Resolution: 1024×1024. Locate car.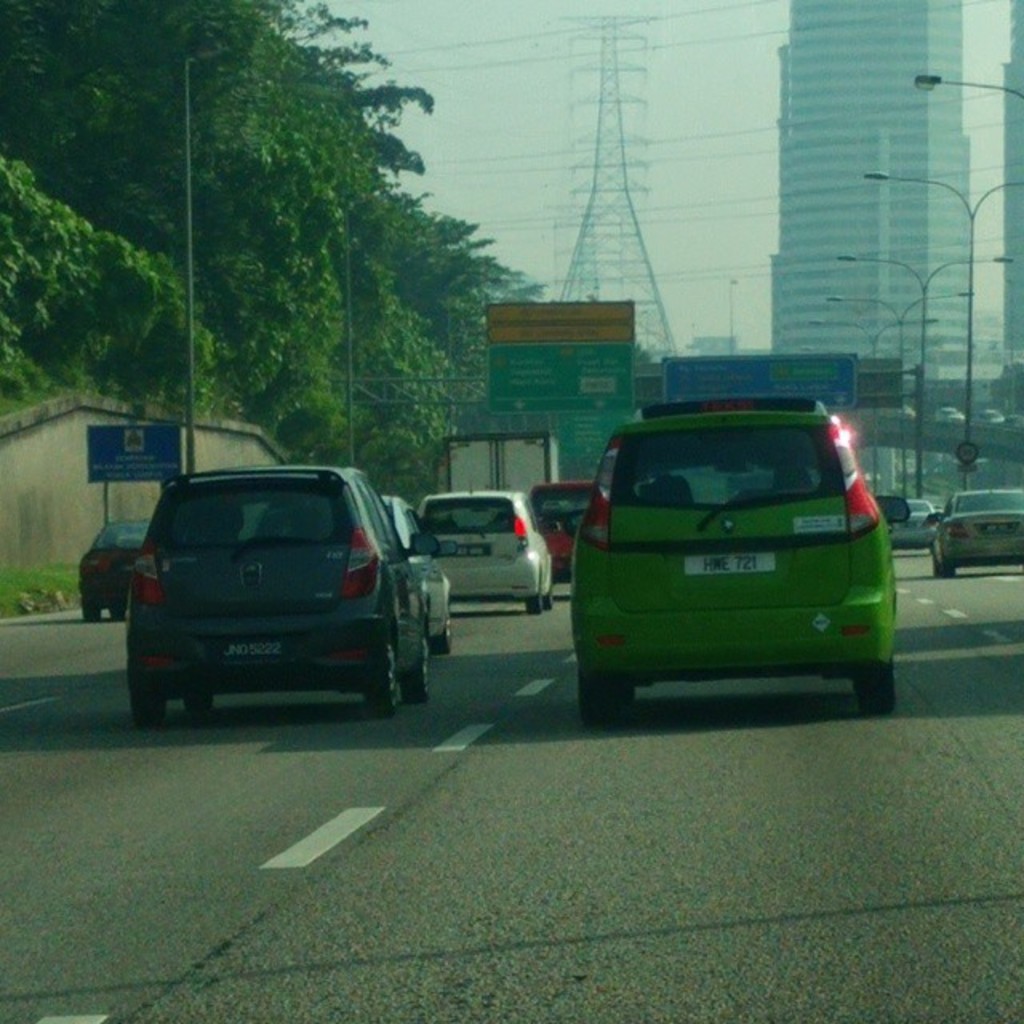
382 490 450 653.
